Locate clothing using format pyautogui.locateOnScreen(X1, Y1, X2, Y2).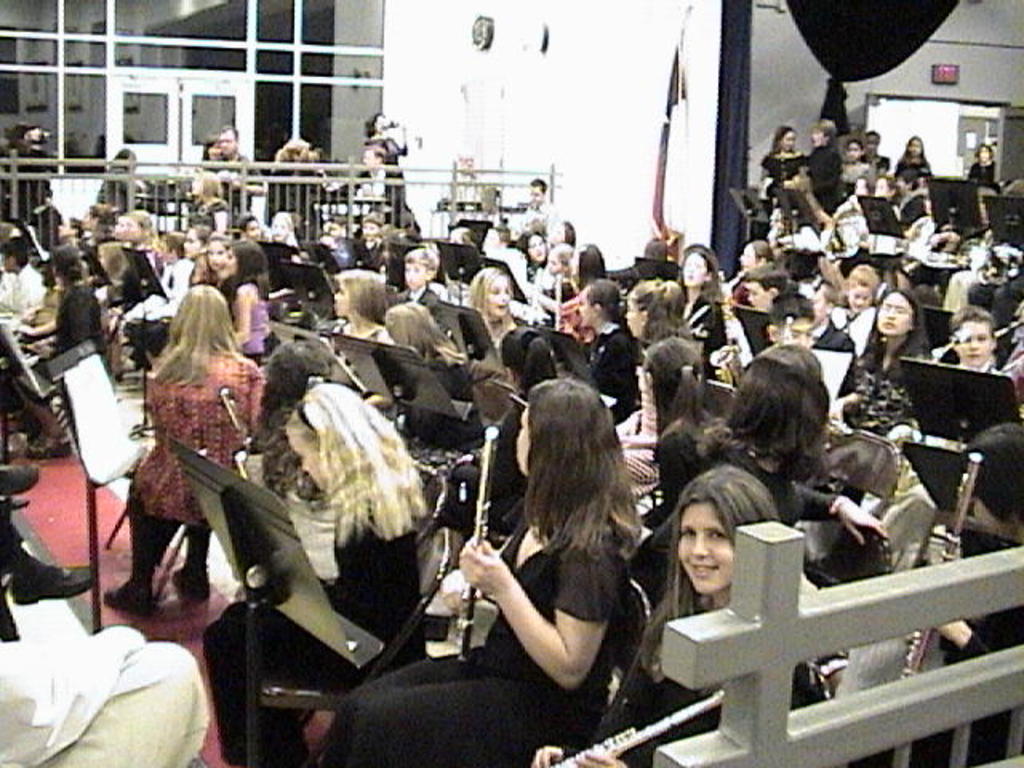
pyautogui.locateOnScreen(338, 162, 419, 227).
